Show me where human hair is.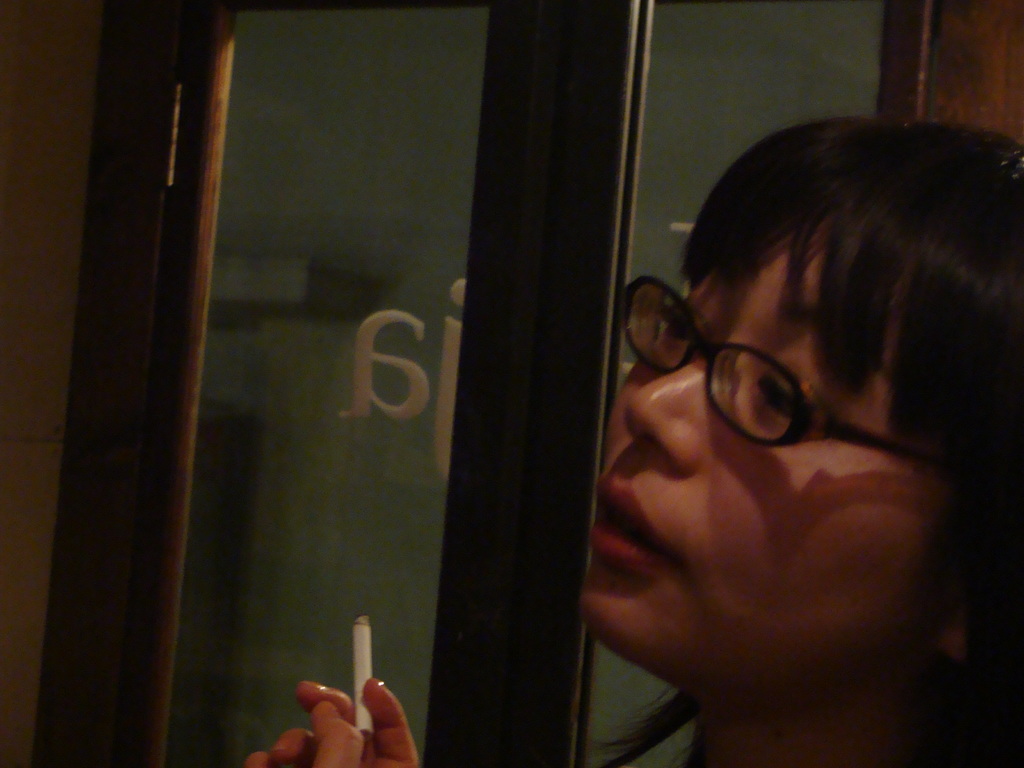
human hair is at (left=673, top=70, right=1011, bottom=558).
